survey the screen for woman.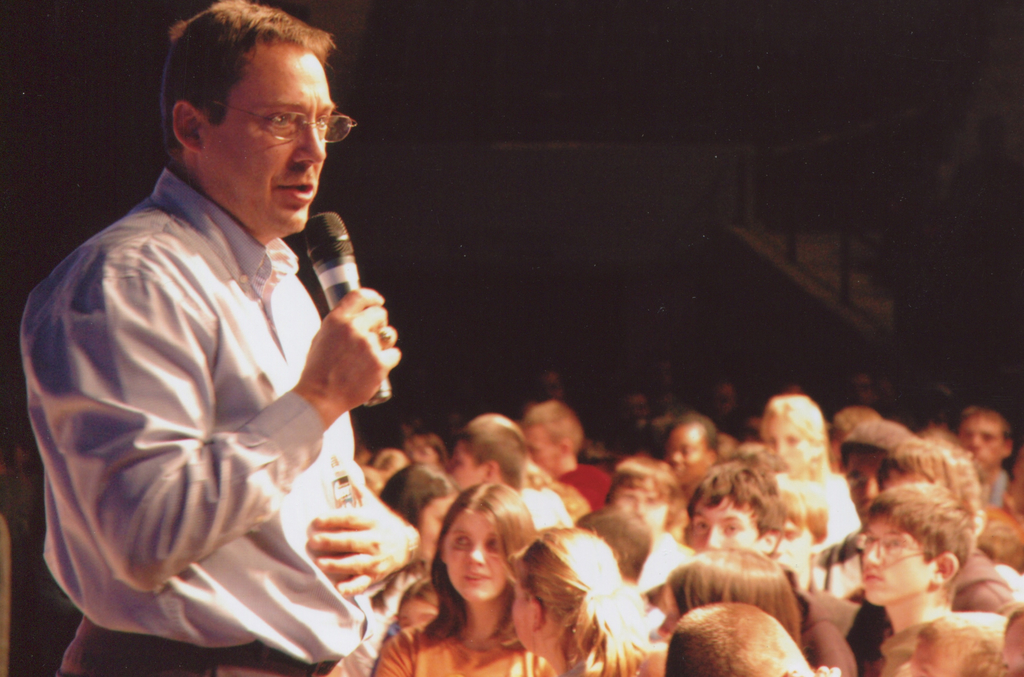
Survey found: [x1=389, y1=483, x2=545, y2=669].
